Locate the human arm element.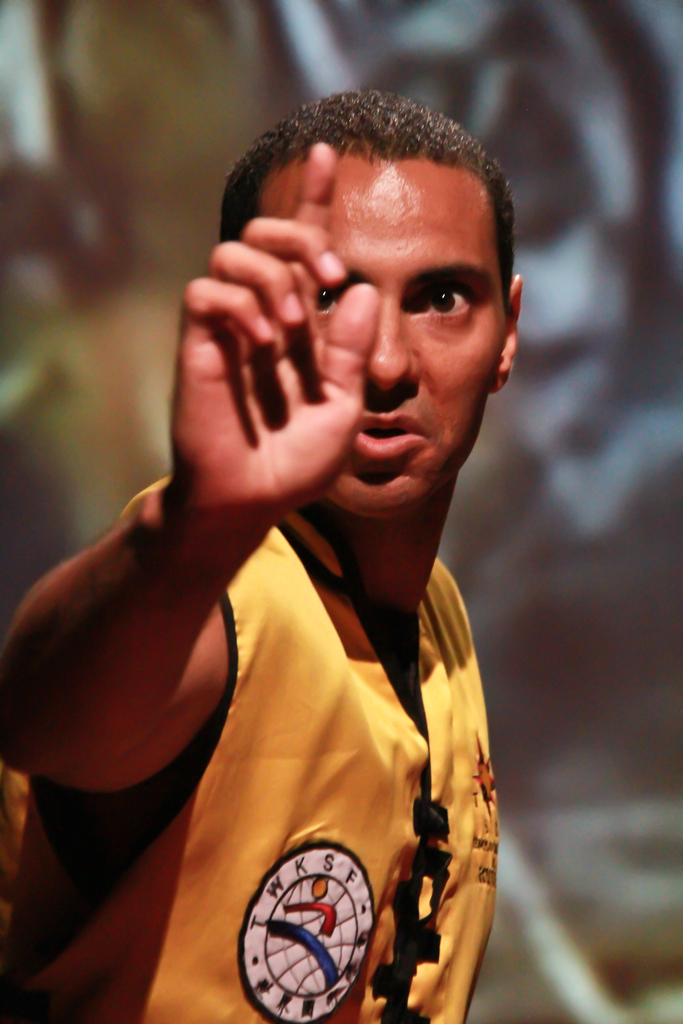
Element bbox: box(0, 144, 383, 798).
